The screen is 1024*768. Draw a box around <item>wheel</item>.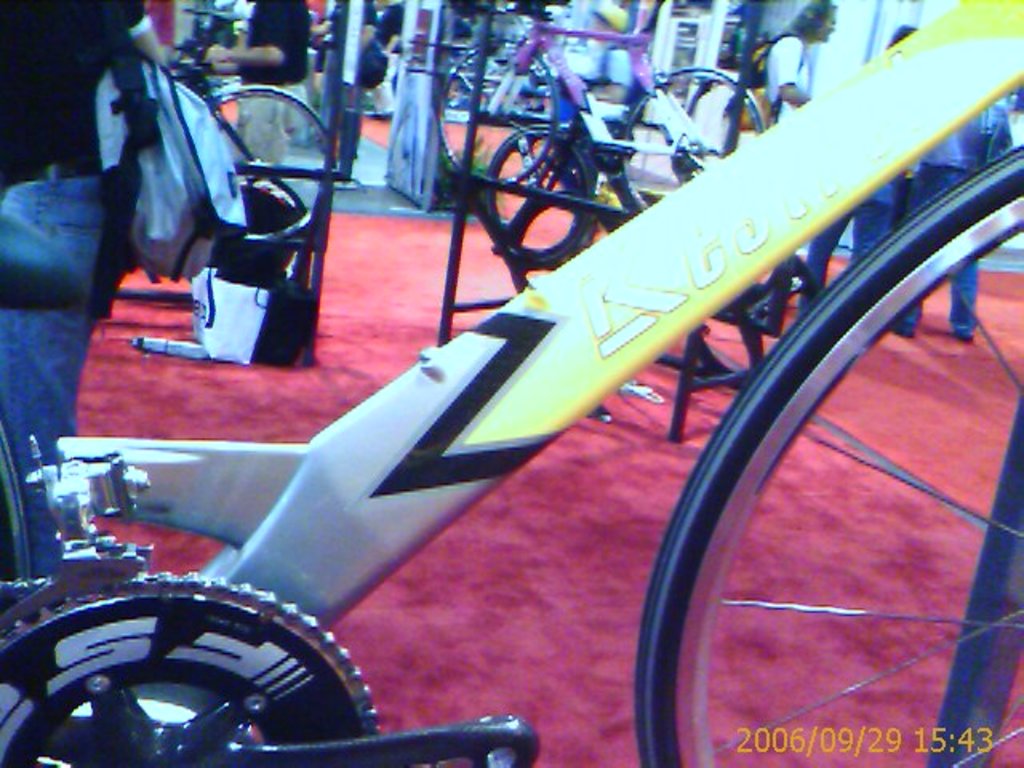
detection(626, 62, 768, 195).
